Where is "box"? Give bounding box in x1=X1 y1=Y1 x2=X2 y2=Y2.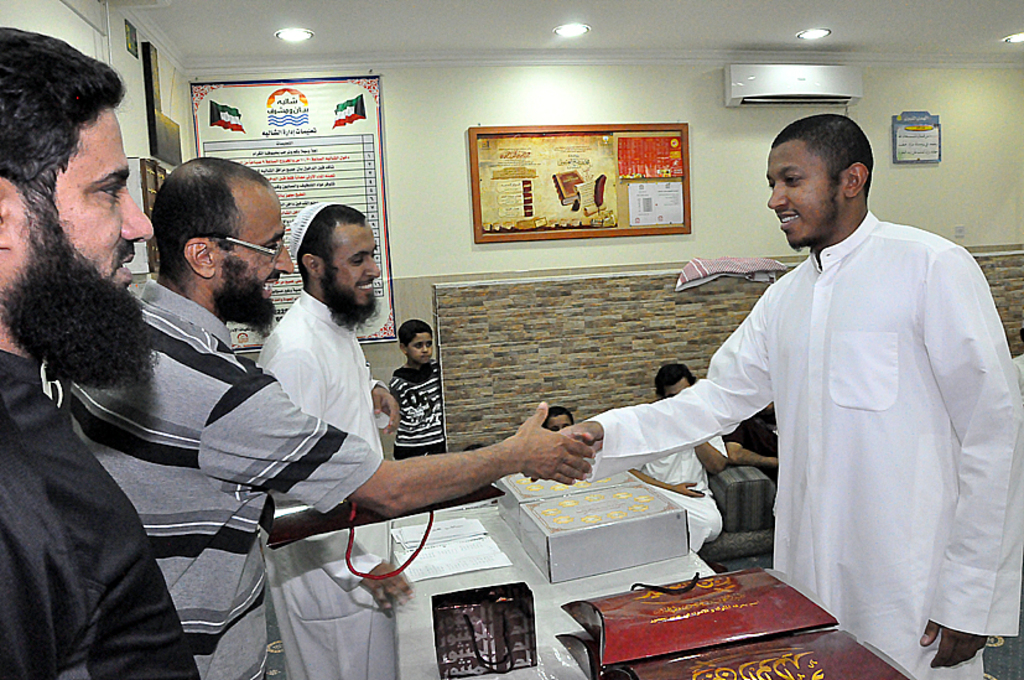
x1=498 y1=474 x2=634 y2=533.
